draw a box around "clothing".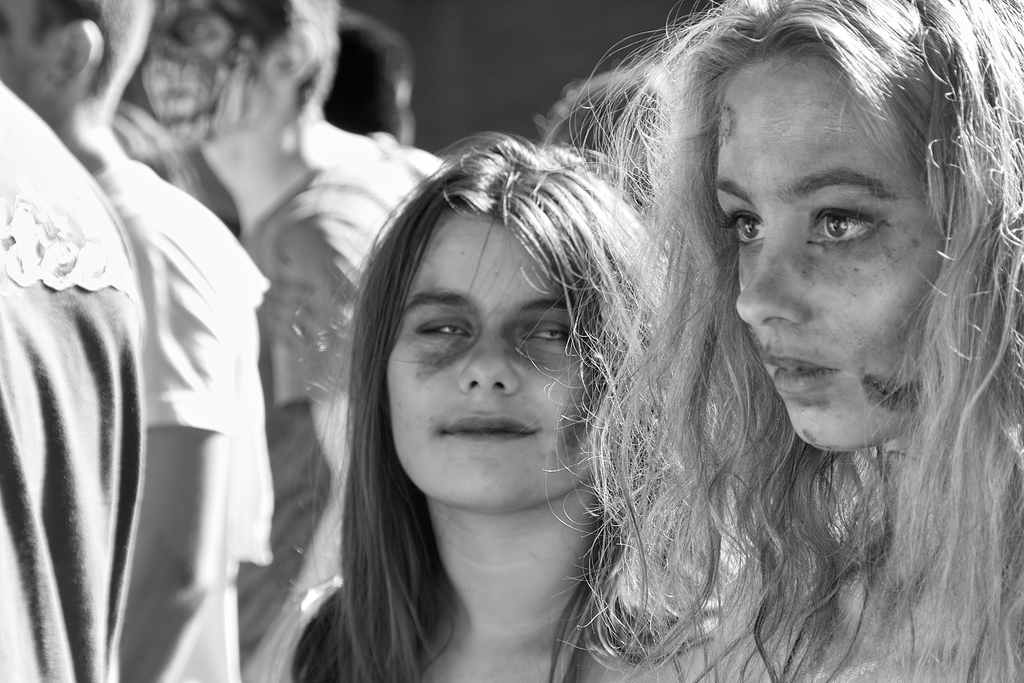
<bbox>95, 159, 271, 682</bbox>.
